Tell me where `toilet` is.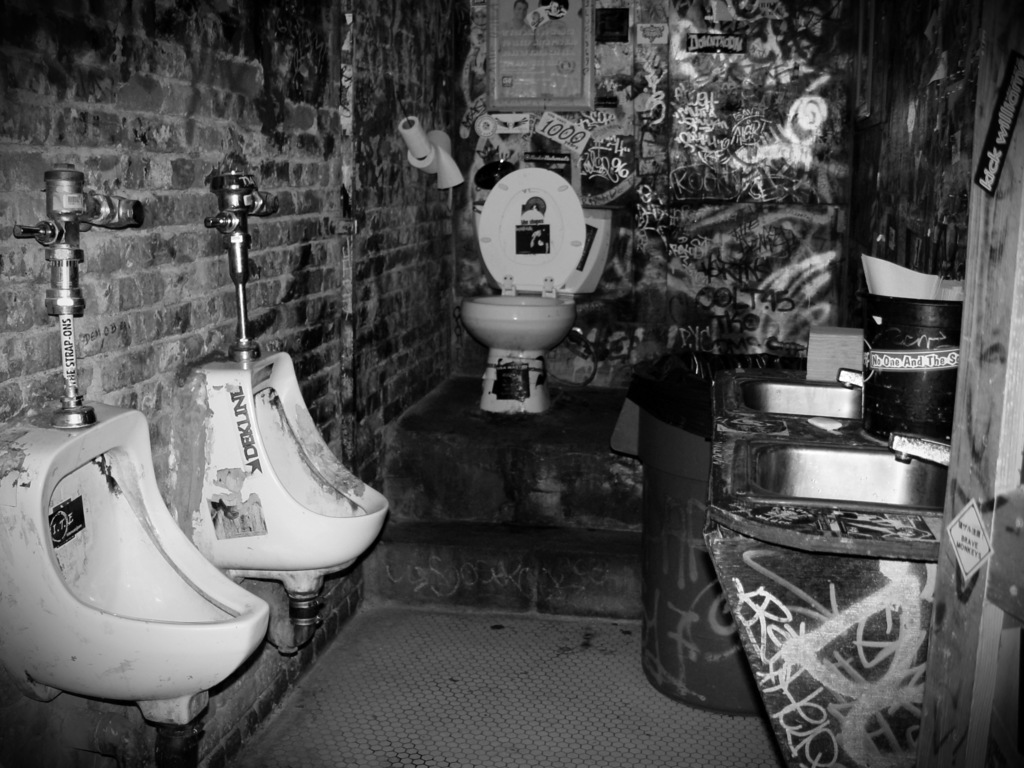
`toilet` is at 6,337,278,740.
